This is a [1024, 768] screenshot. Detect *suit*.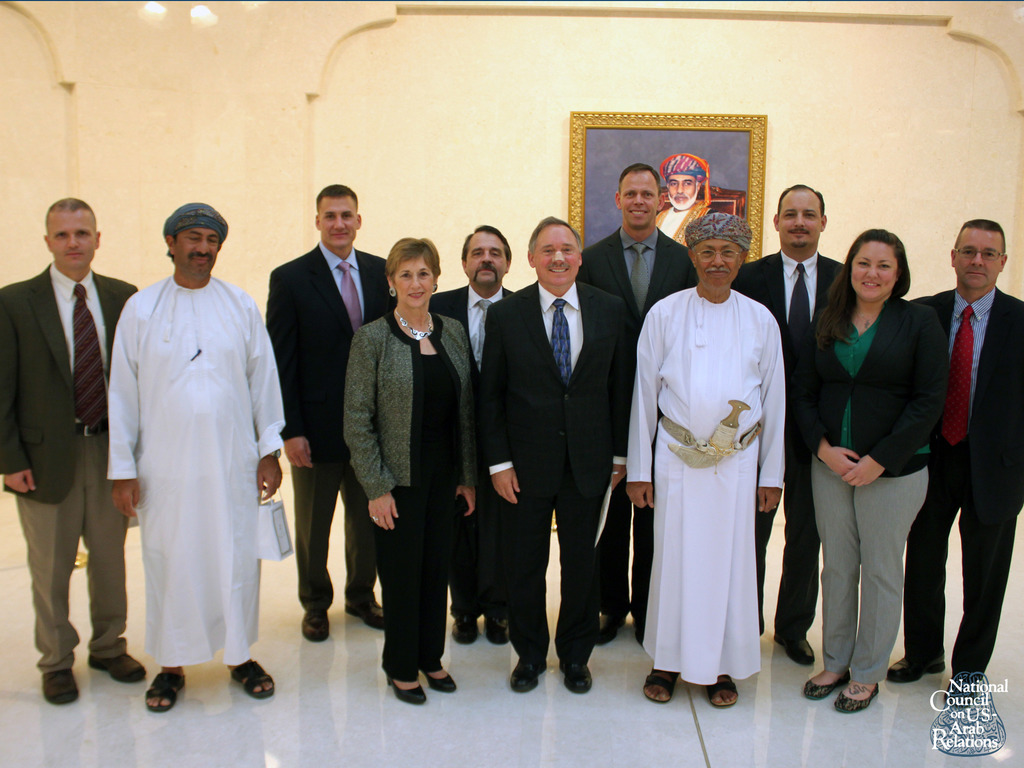
<bbox>8, 182, 120, 700</bbox>.
